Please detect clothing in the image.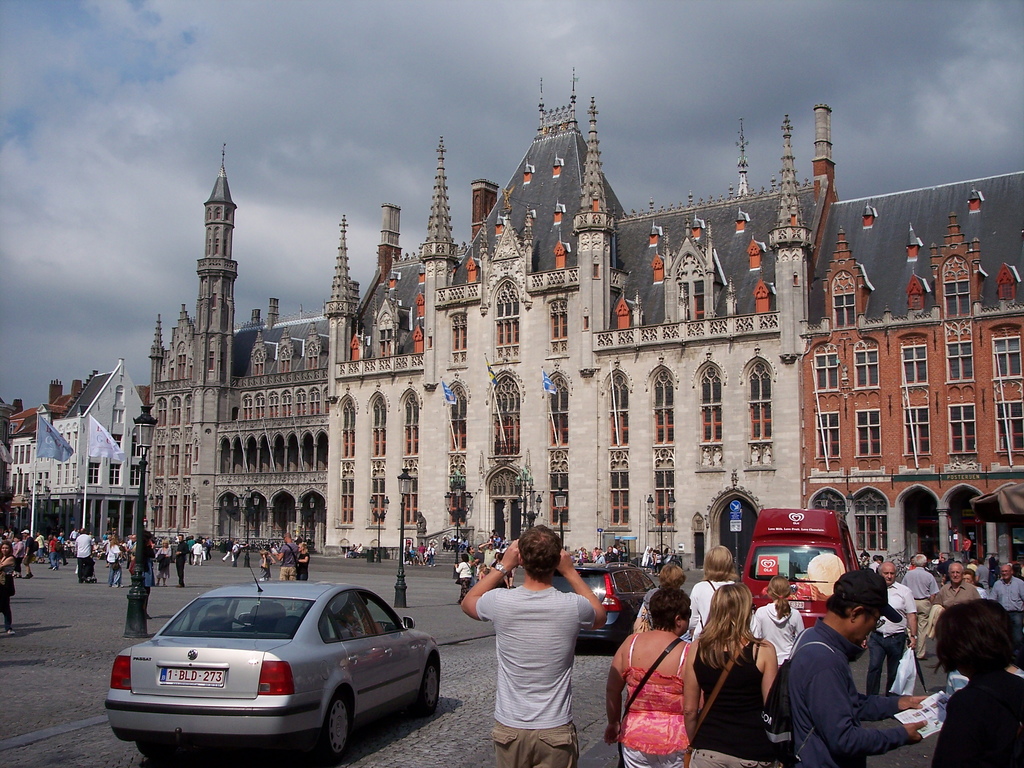
bbox=(905, 563, 932, 625).
